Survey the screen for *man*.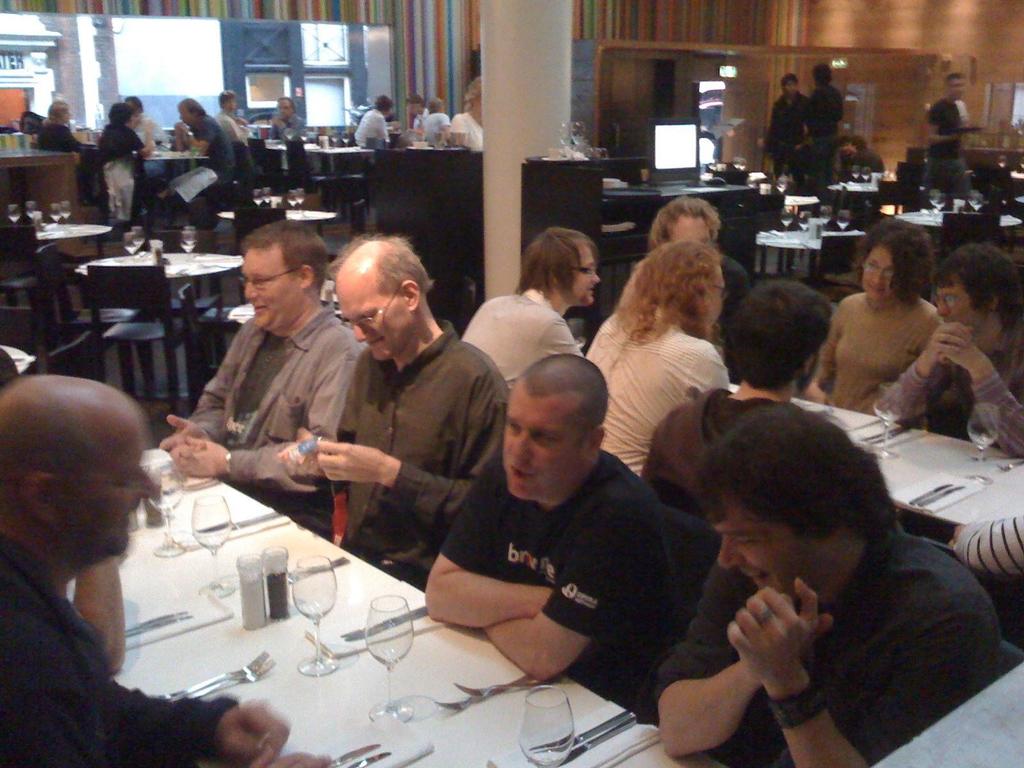
Survey found: [x1=0, y1=371, x2=339, y2=767].
